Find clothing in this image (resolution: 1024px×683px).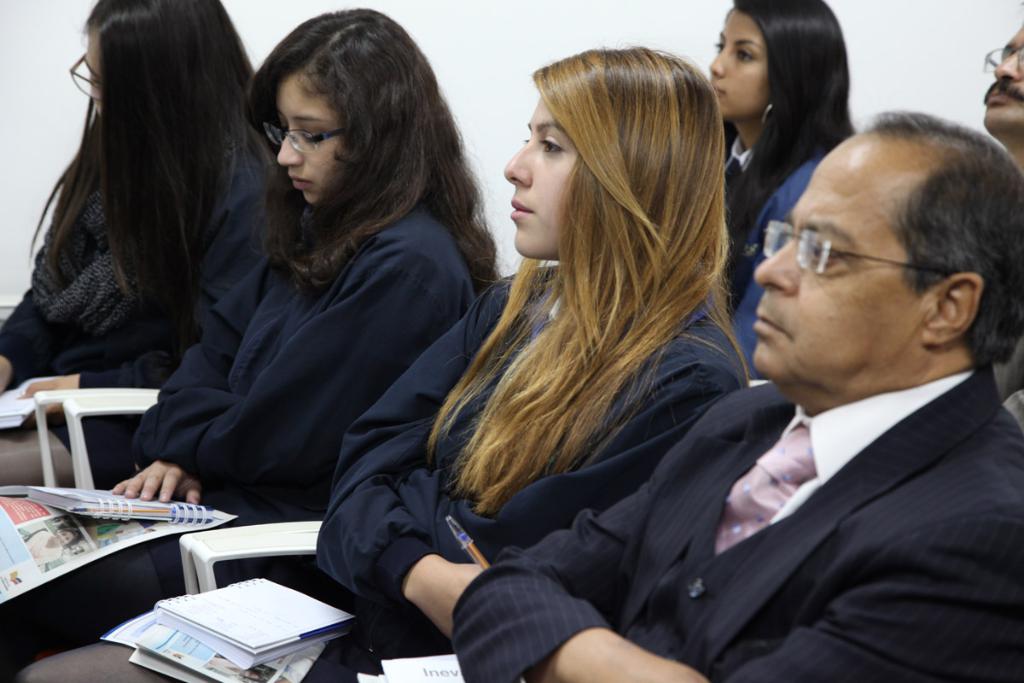
x1=0 y1=108 x2=282 y2=493.
